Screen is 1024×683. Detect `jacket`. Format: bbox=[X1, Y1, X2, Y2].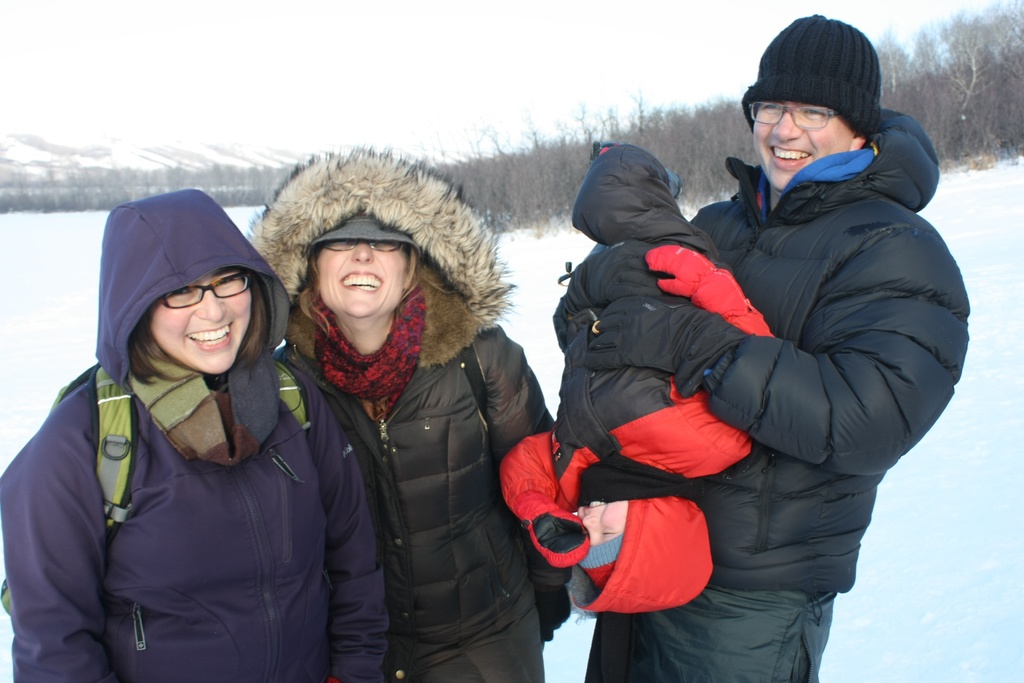
bbox=[0, 185, 396, 682].
